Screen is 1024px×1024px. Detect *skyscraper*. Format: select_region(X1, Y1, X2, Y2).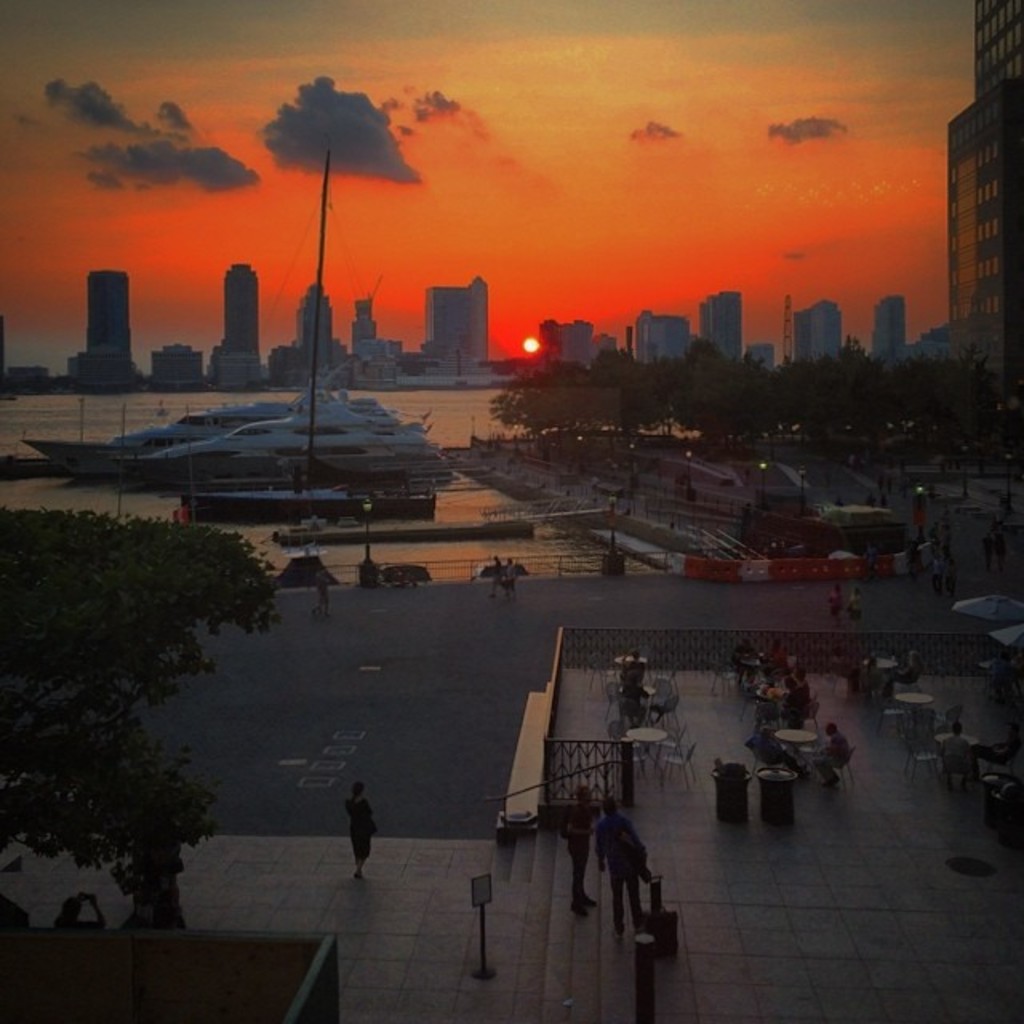
select_region(699, 291, 749, 363).
